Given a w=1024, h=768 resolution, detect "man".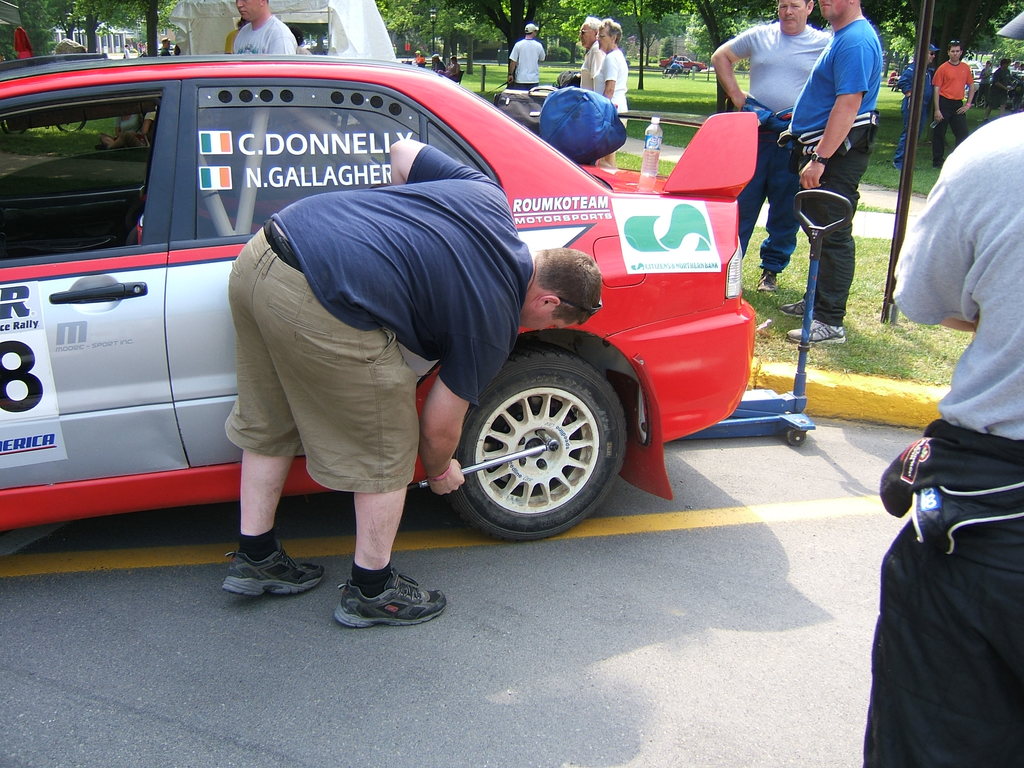
[510,24,543,91].
